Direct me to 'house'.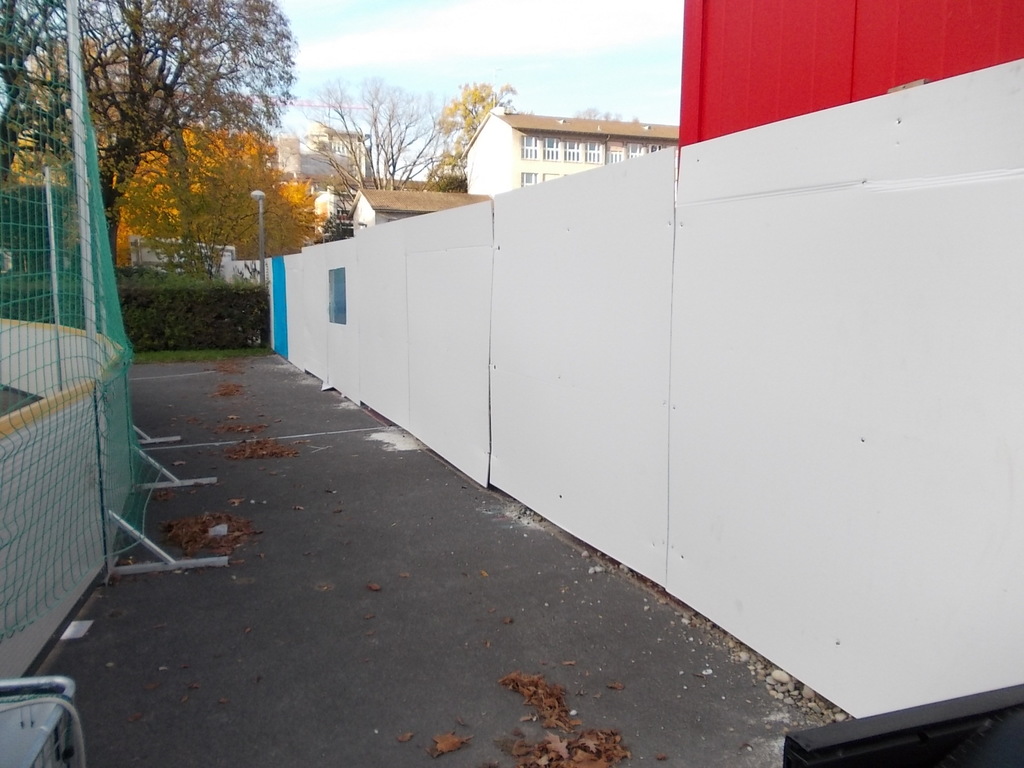
Direction: <bbox>308, 192, 354, 245</bbox>.
